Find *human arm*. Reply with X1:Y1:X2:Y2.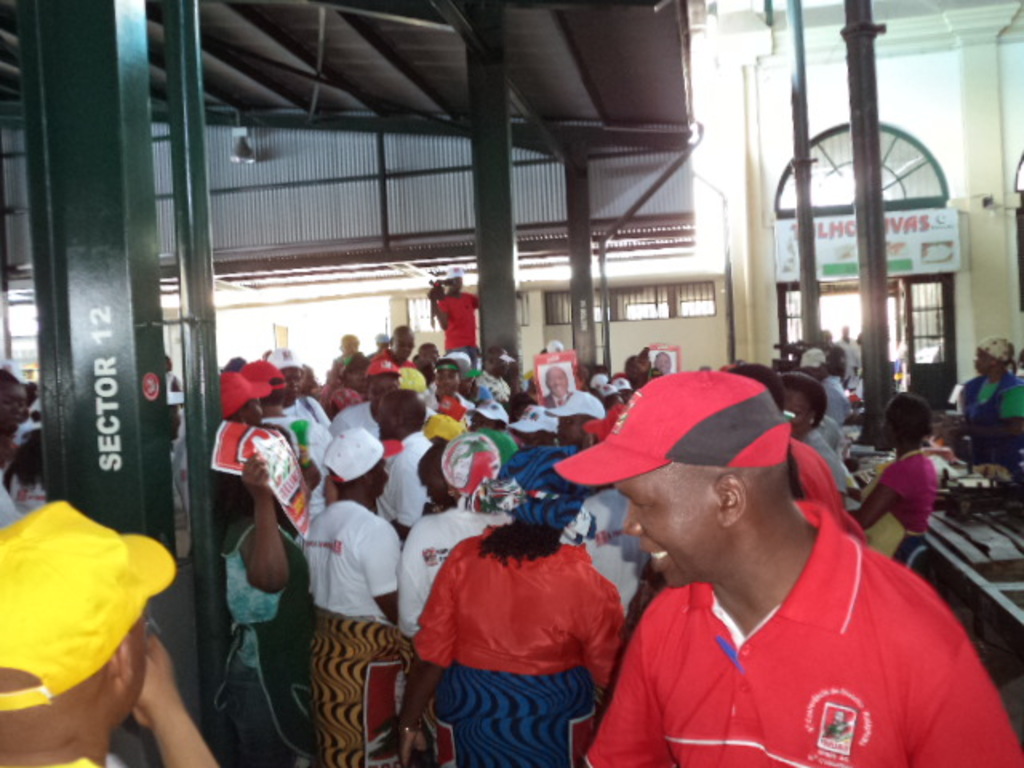
429:294:443:325.
